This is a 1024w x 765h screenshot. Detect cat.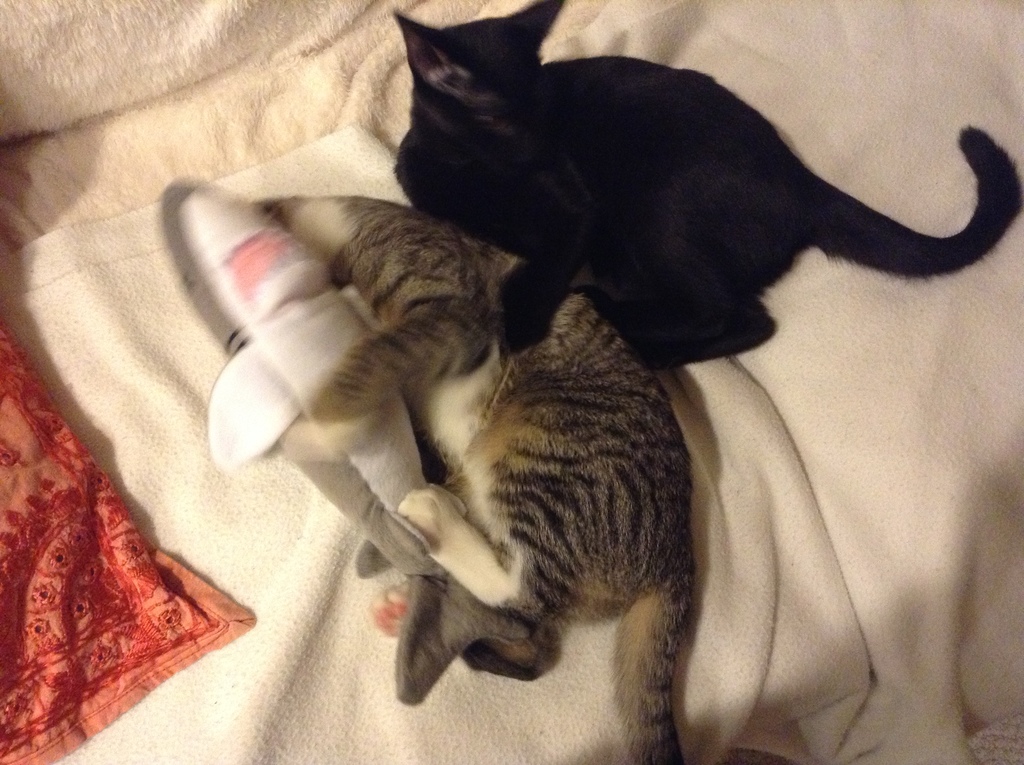
bbox(254, 198, 691, 764).
